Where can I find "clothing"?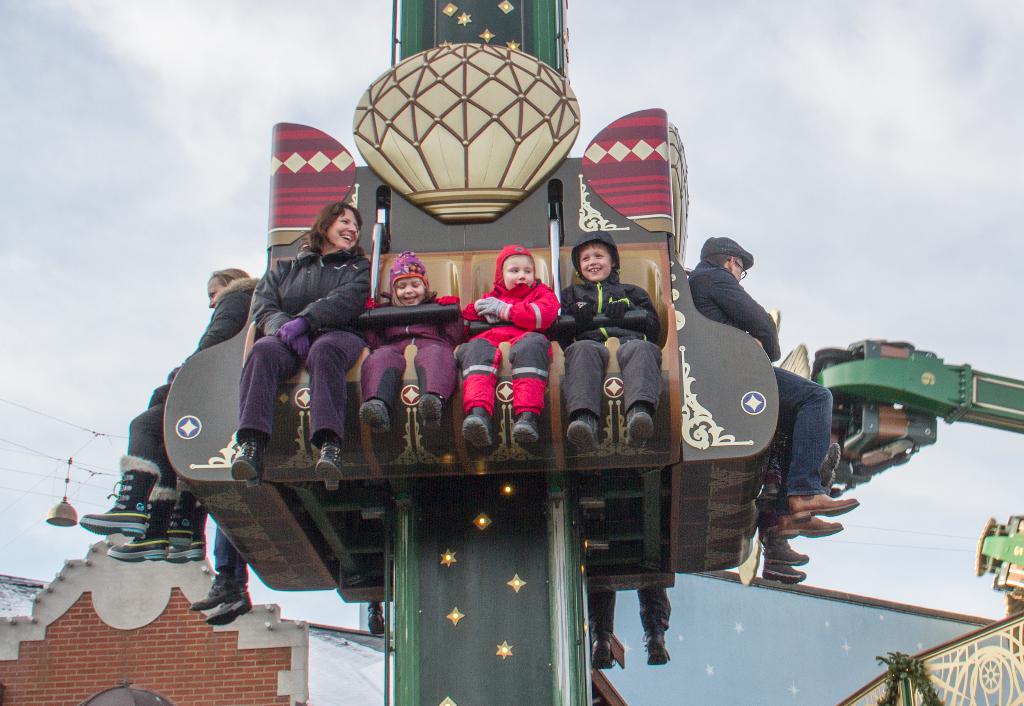
You can find it at [216,533,253,604].
